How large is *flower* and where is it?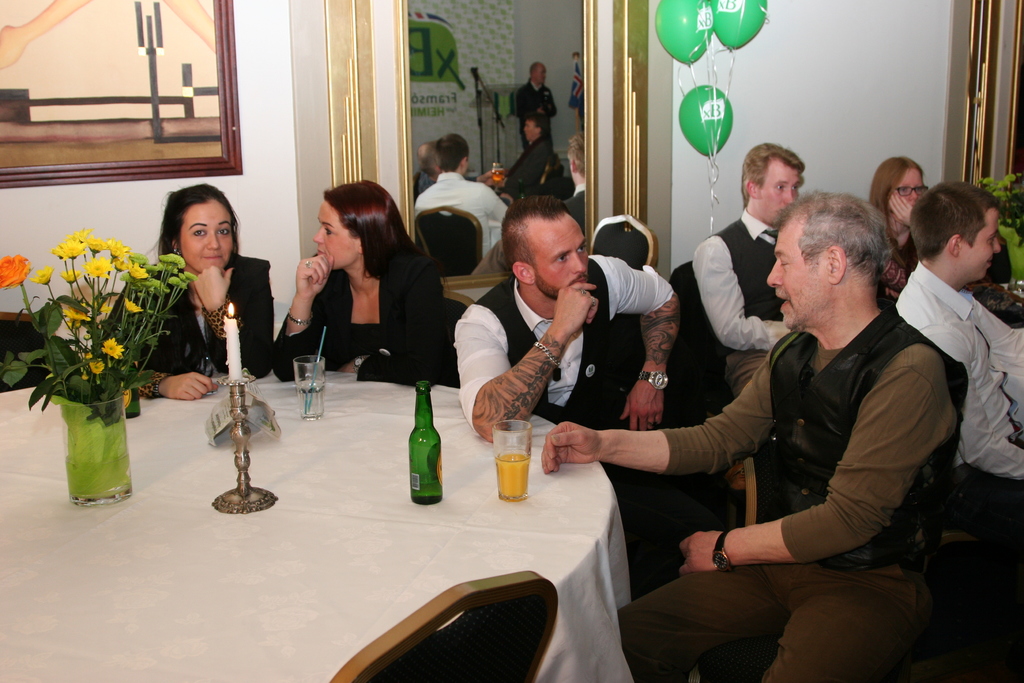
Bounding box: {"x1": 61, "y1": 240, "x2": 83, "y2": 259}.
